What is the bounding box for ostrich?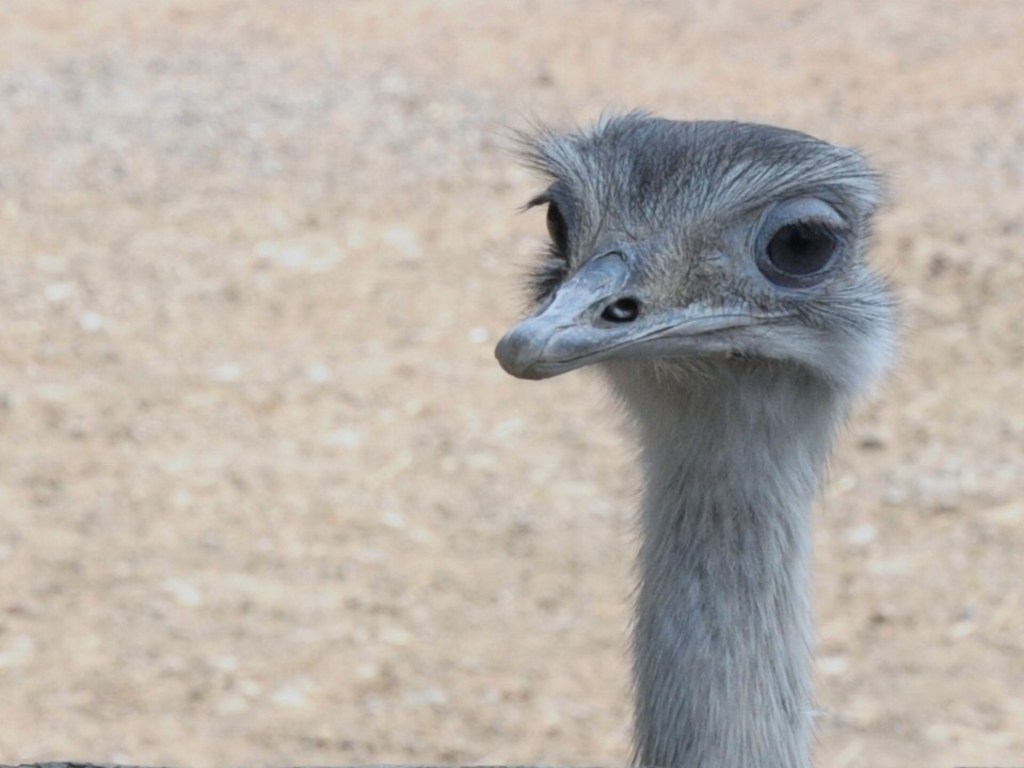
box=[485, 111, 892, 763].
